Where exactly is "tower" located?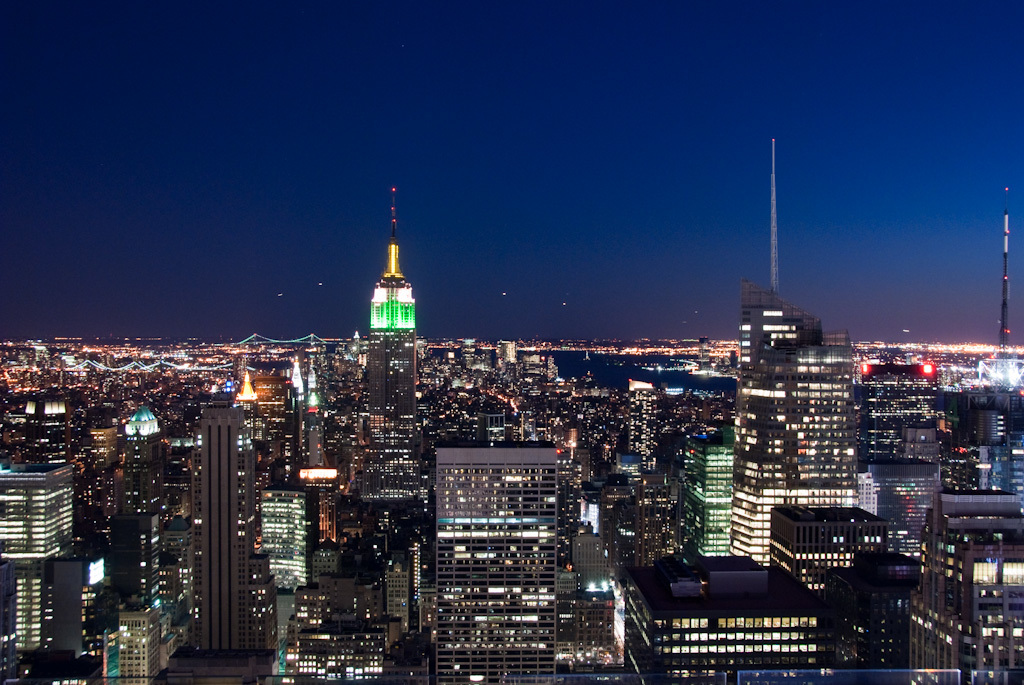
Its bounding box is bbox=[424, 414, 566, 684].
